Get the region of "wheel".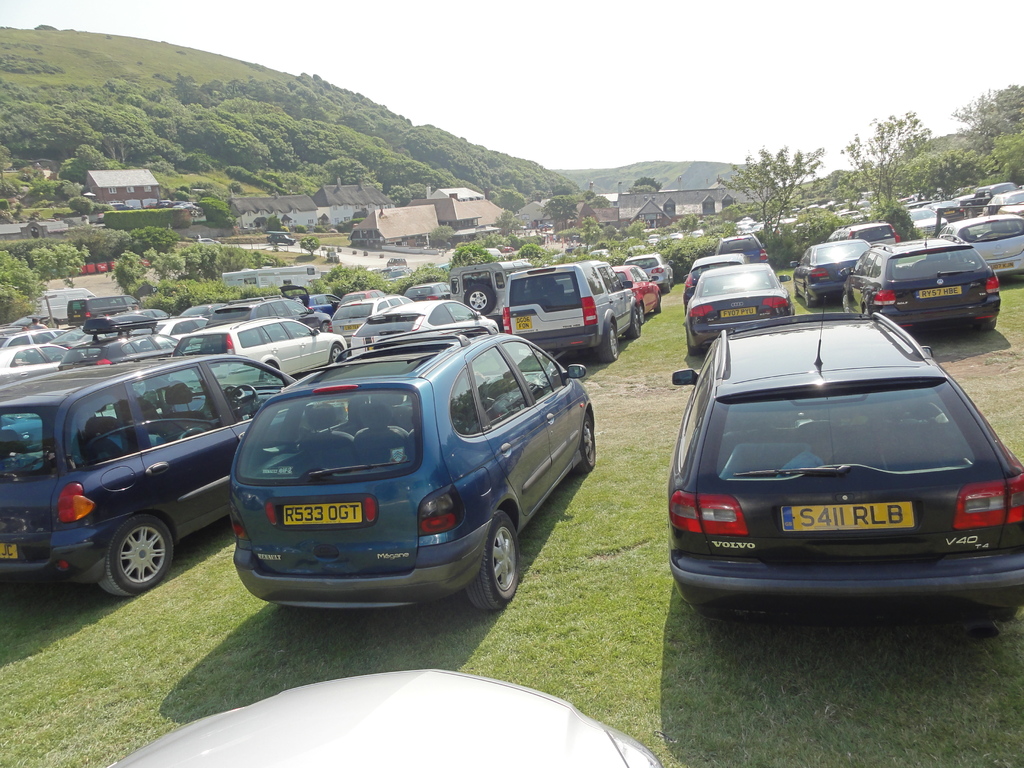
select_region(466, 512, 524, 611).
